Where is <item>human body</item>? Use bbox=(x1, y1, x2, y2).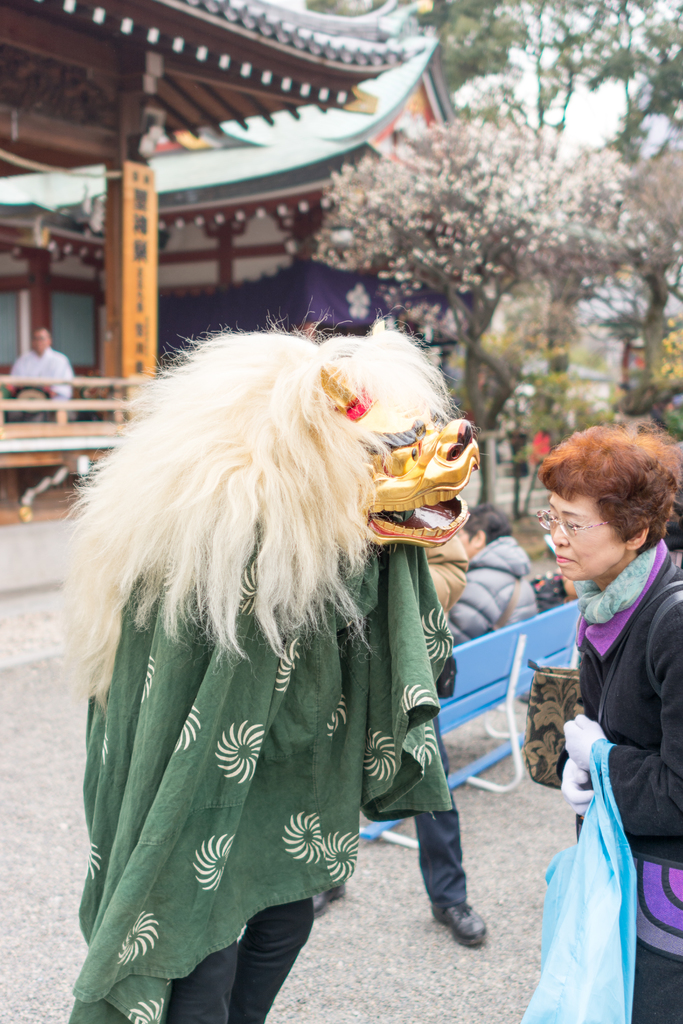
bbox=(452, 502, 538, 648).
